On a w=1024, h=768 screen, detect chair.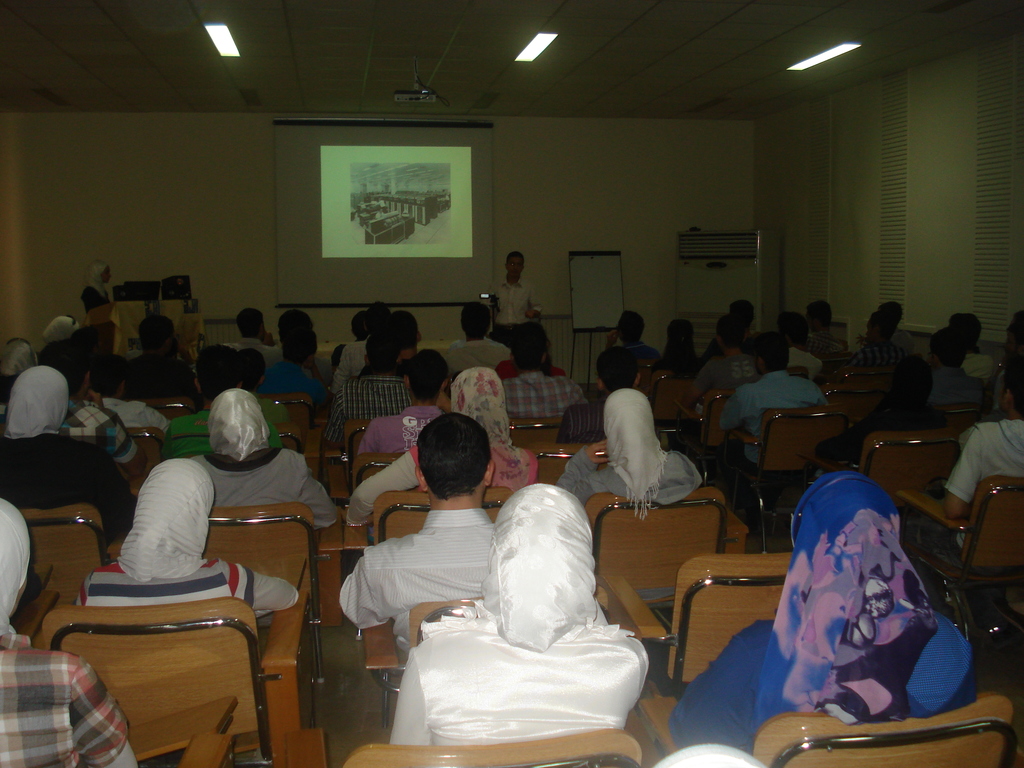
(529,443,612,490).
